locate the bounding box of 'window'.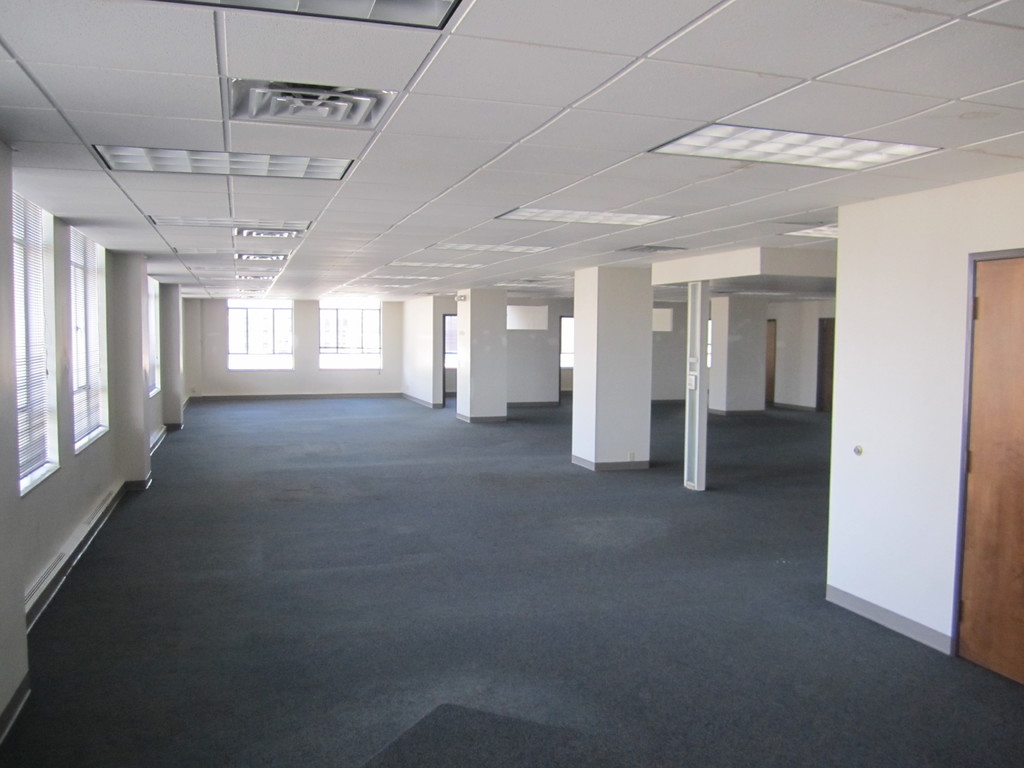
Bounding box: <box>142,282,166,388</box>.
